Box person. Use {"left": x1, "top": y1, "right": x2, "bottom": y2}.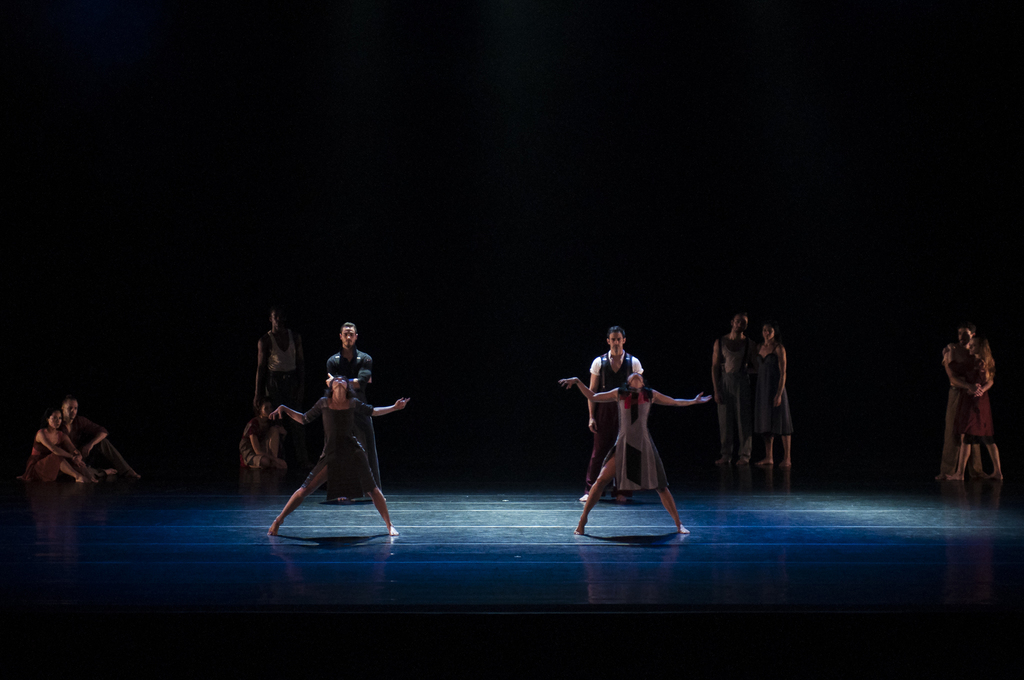
{"left": 934, "top": 323, "right": 978, "bottom": 477}.
